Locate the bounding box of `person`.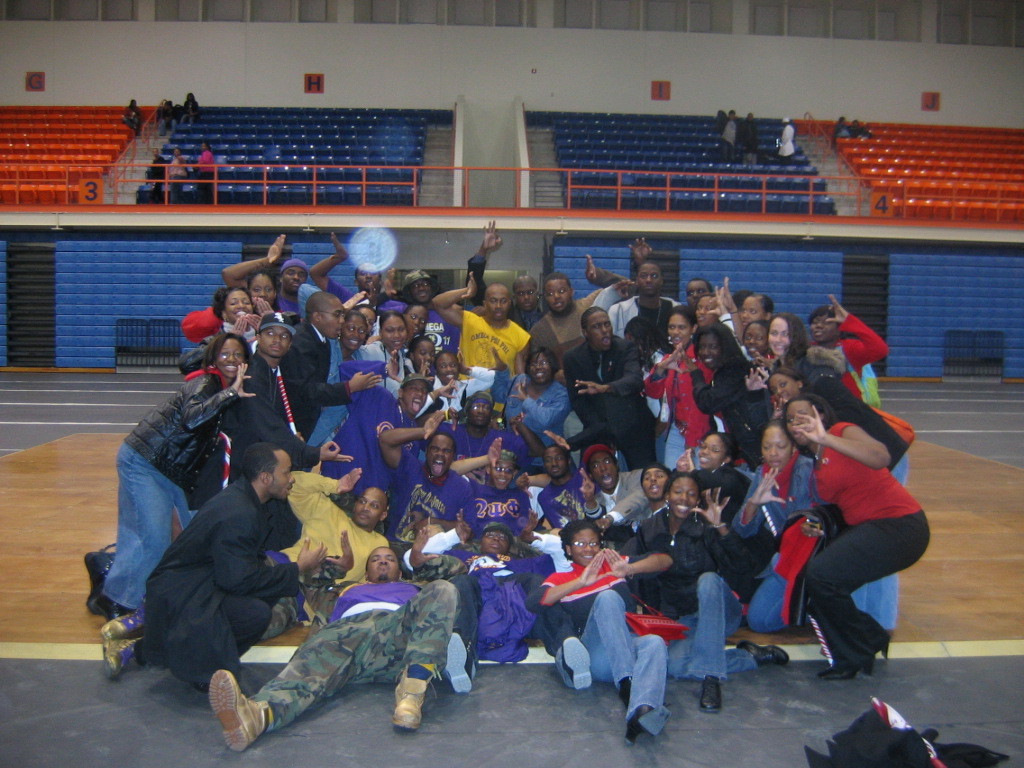
Bounding box: (x1=149, y1=148, x2=169, y2=205).
